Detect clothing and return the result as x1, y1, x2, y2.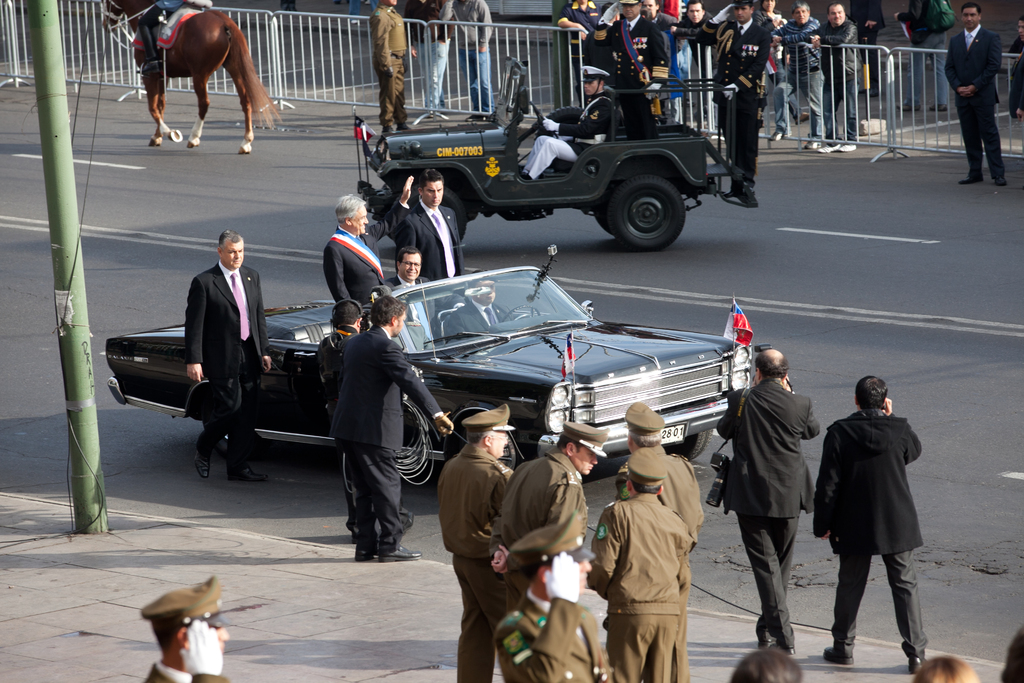
939, 33, 1007, 105.
